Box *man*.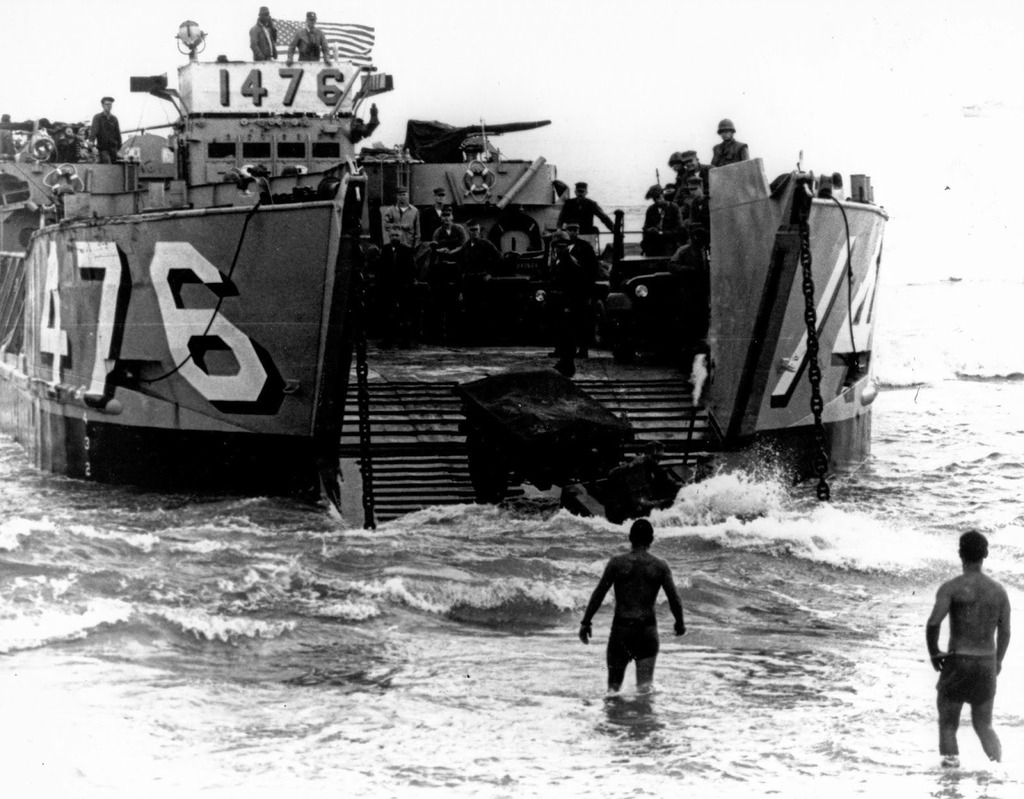
Rect(91, 93, 135, 177).
